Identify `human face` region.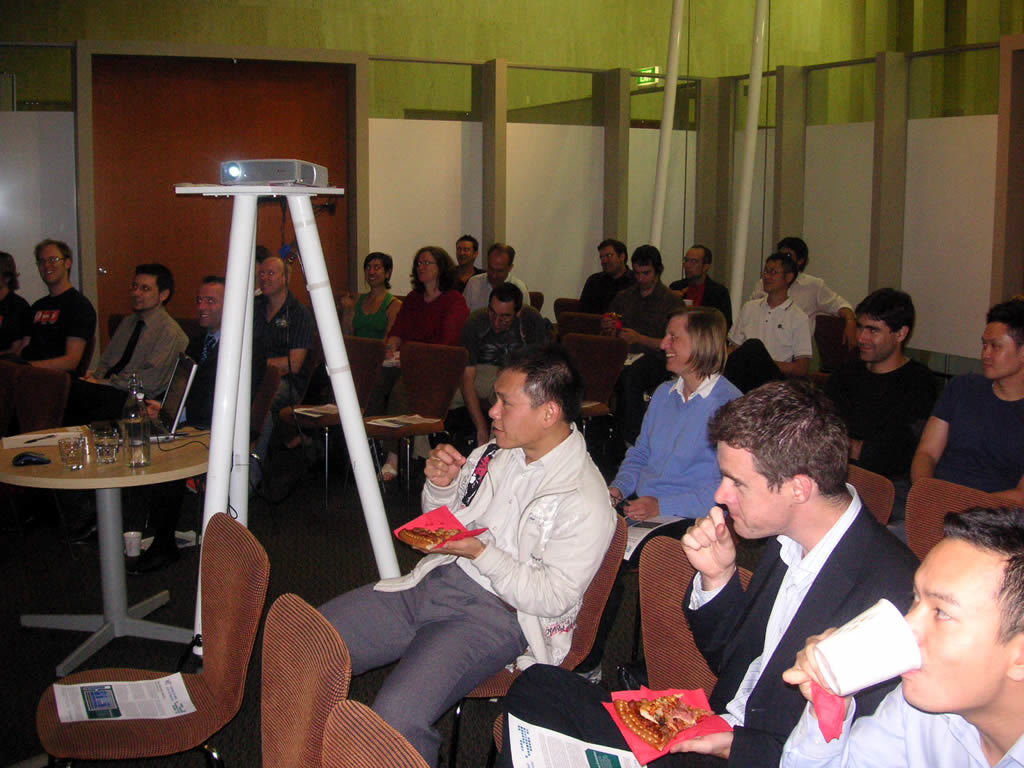
Region: select_region(680, 246, 703, 281).
